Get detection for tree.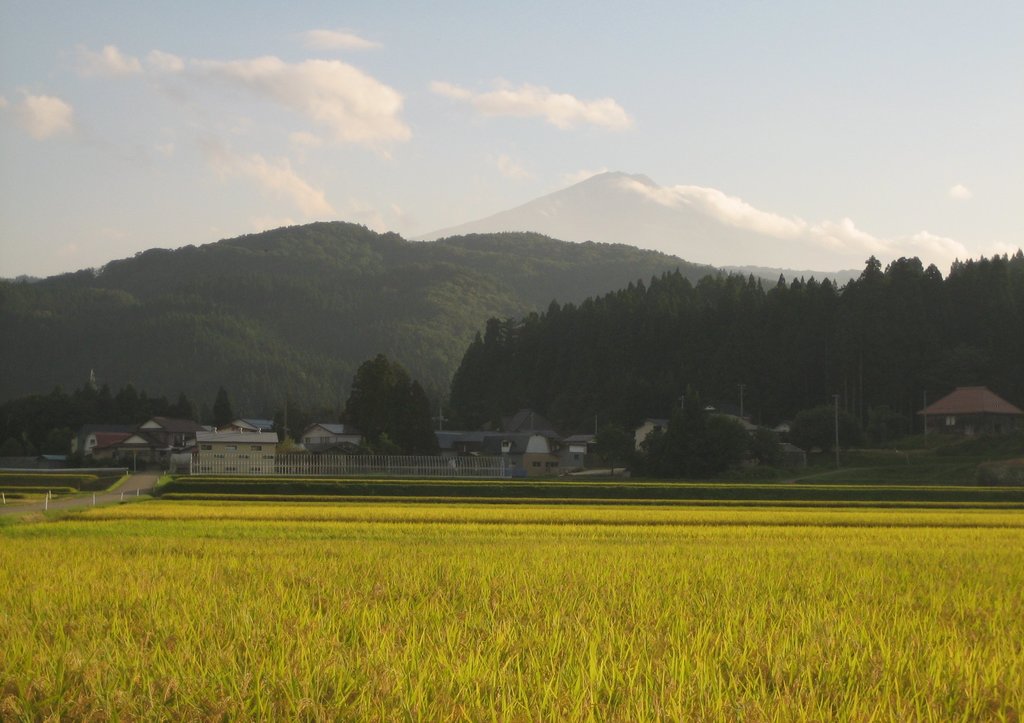
Detection: 747, 432, 784, 471.
